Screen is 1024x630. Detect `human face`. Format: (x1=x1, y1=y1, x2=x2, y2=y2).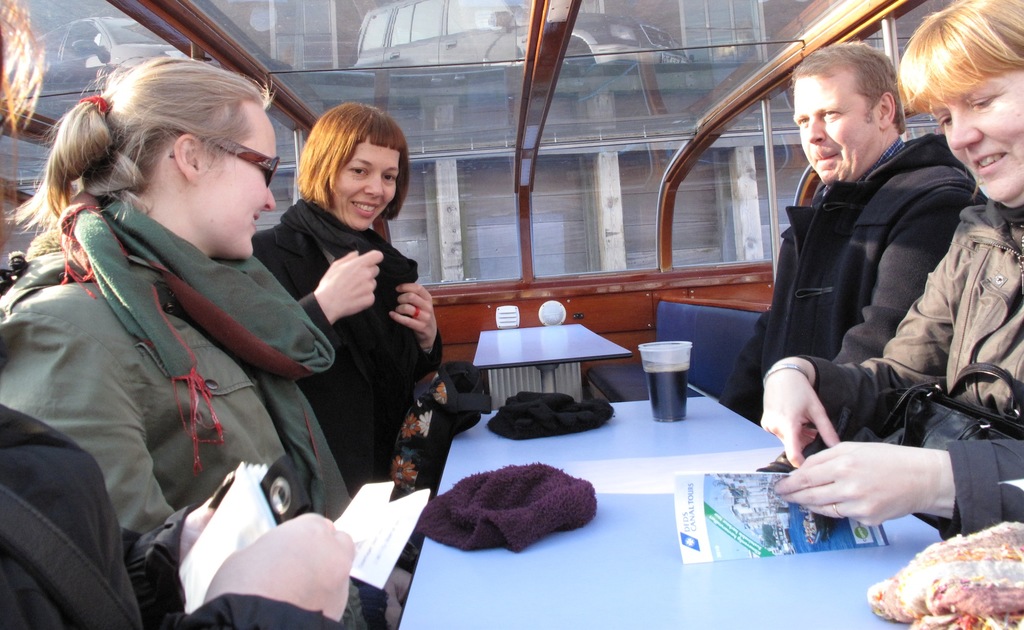
(x1=790, y1=72, x2=877, y2=184).
